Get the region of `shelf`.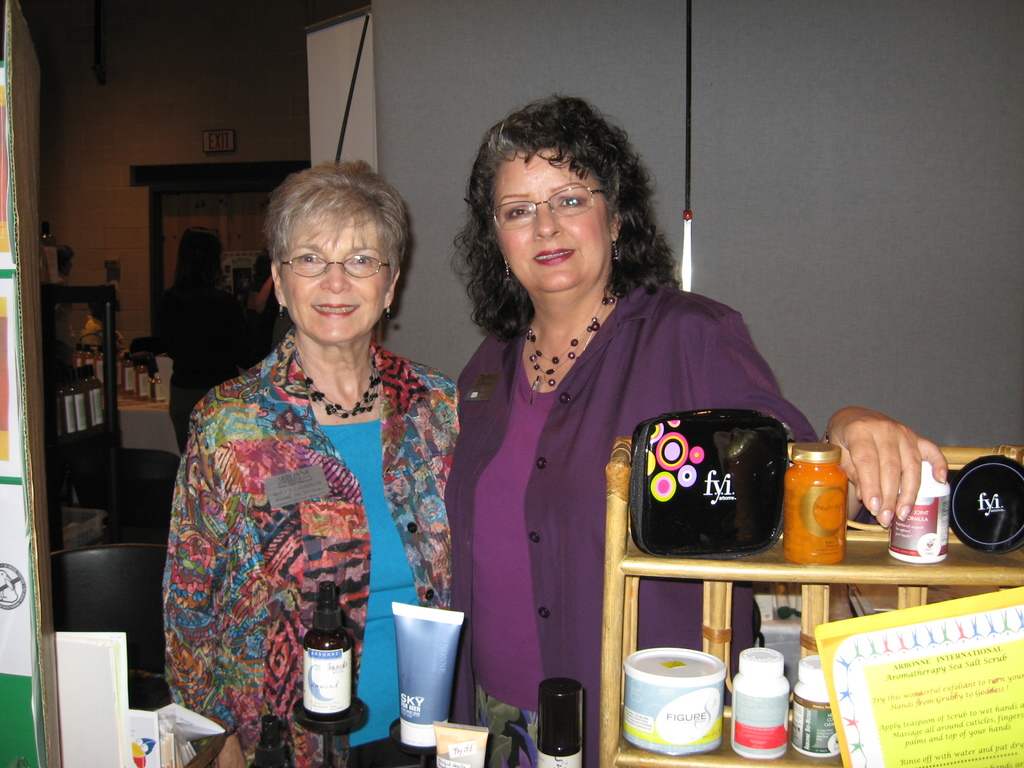
Rect(600, 431, 1023, 767).
